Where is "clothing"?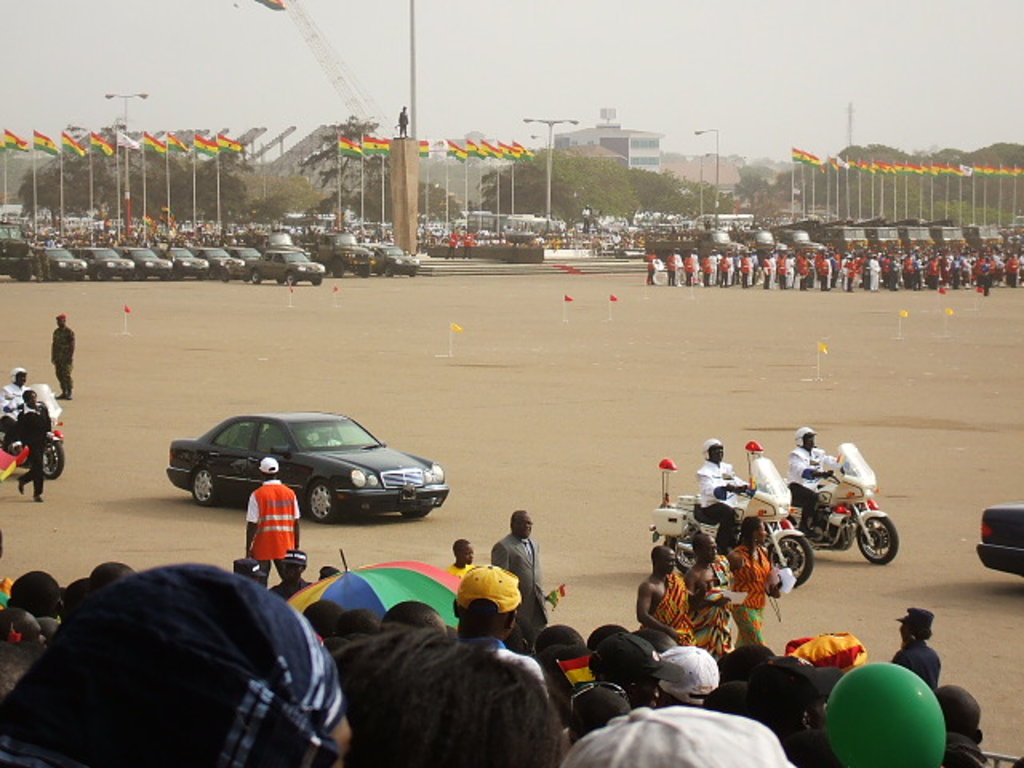
<region>786, 445, 837, 530</region>.
